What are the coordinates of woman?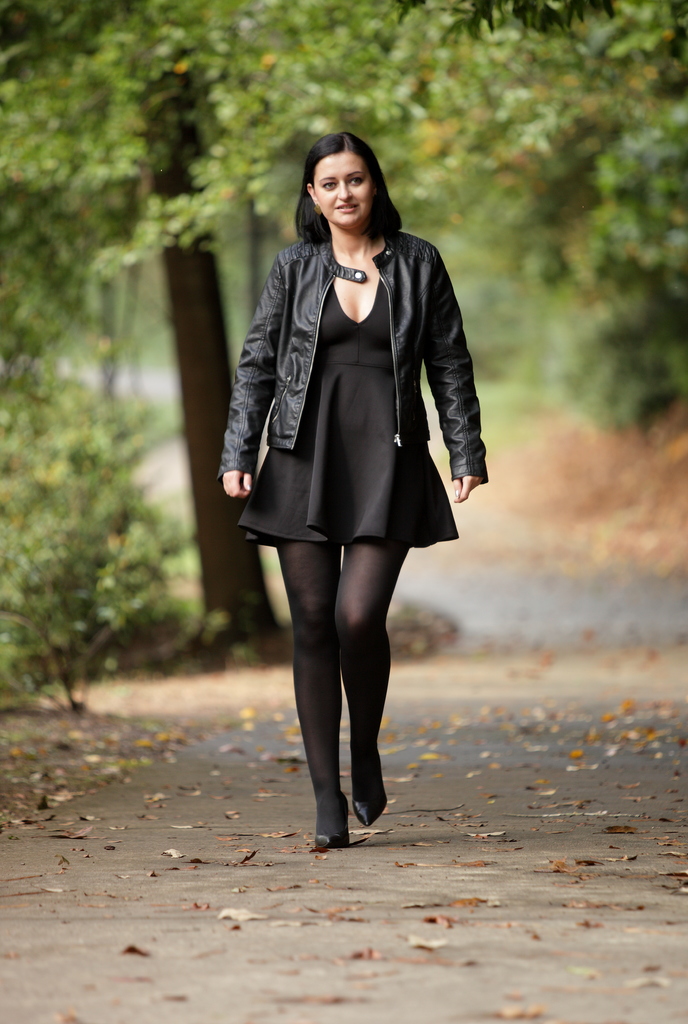
214 139 491 787.
